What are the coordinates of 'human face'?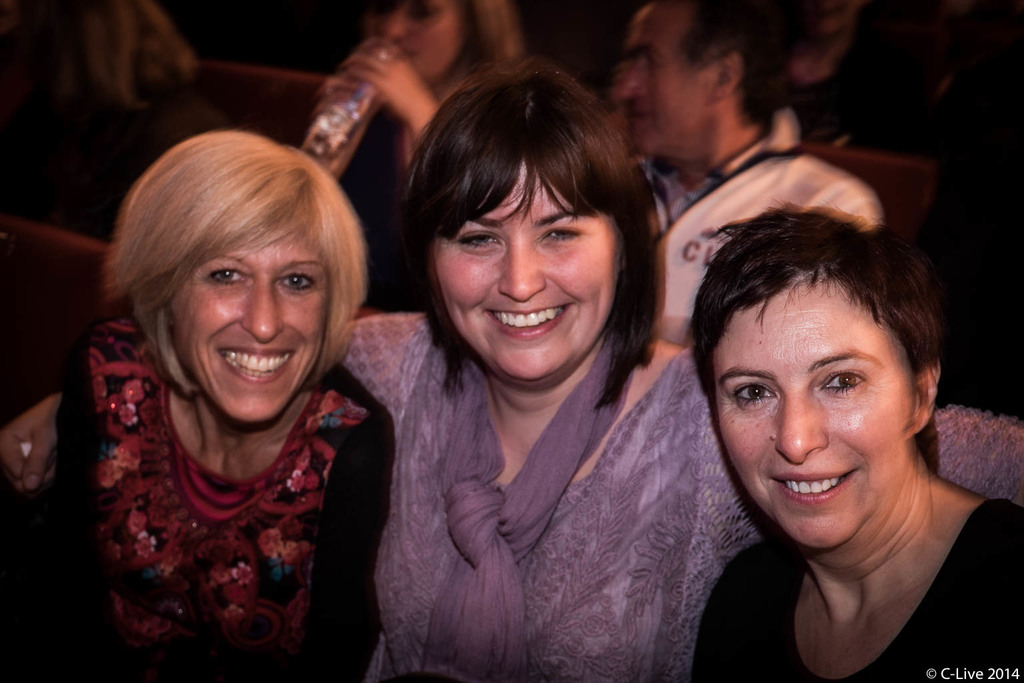
(434, 161, 614, 387).
